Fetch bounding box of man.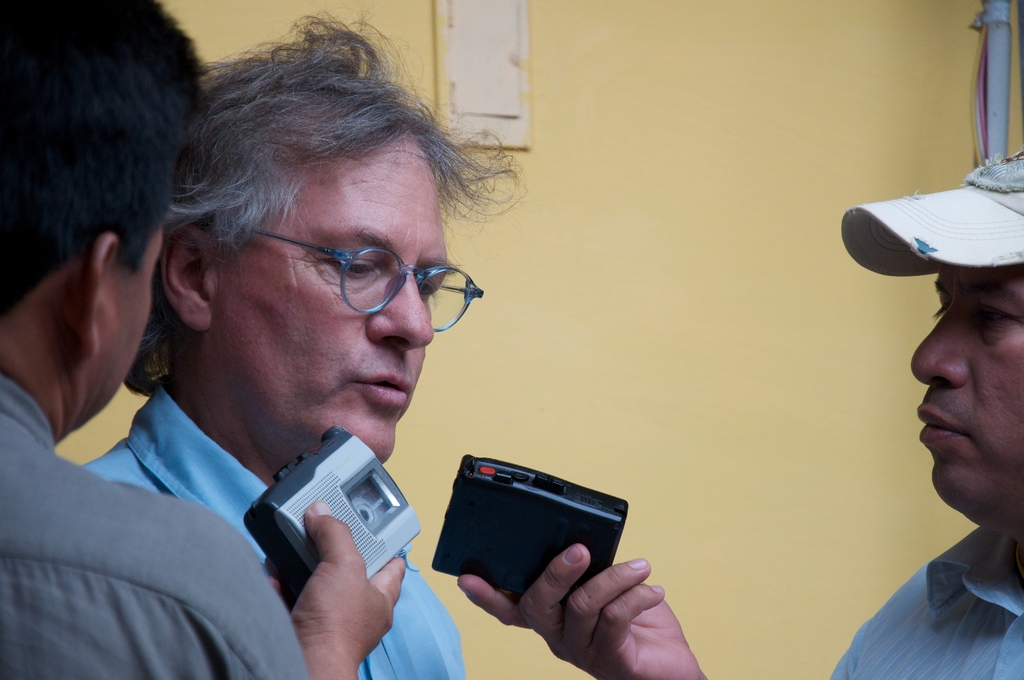
Bbox: select_region(80, 0, 528, 679).
